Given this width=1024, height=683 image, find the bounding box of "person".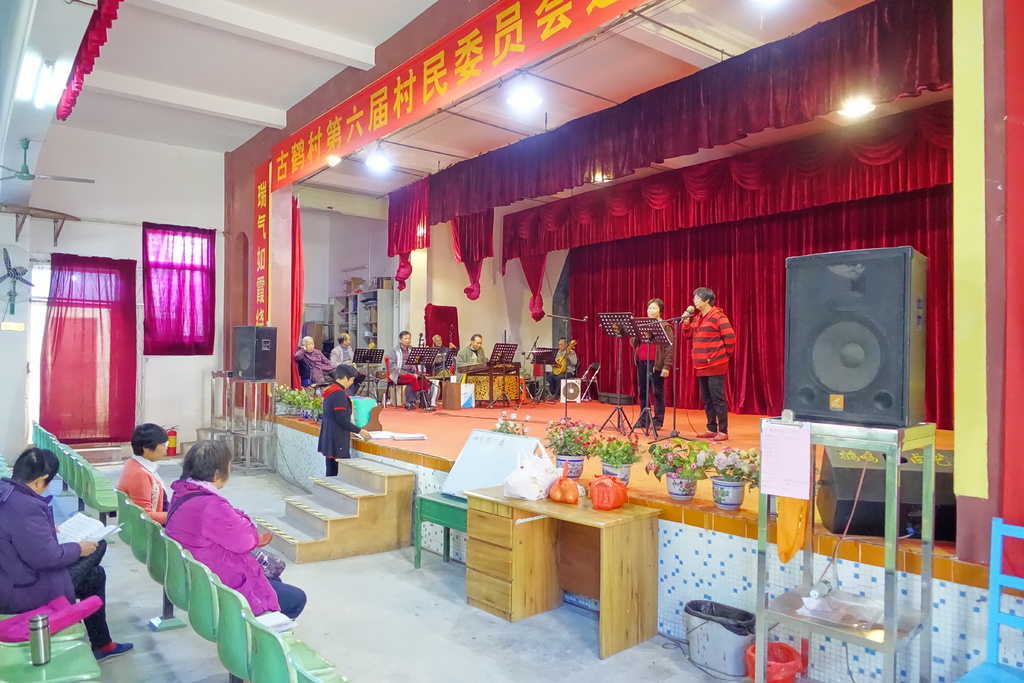
(163, 436, 314, 618).
